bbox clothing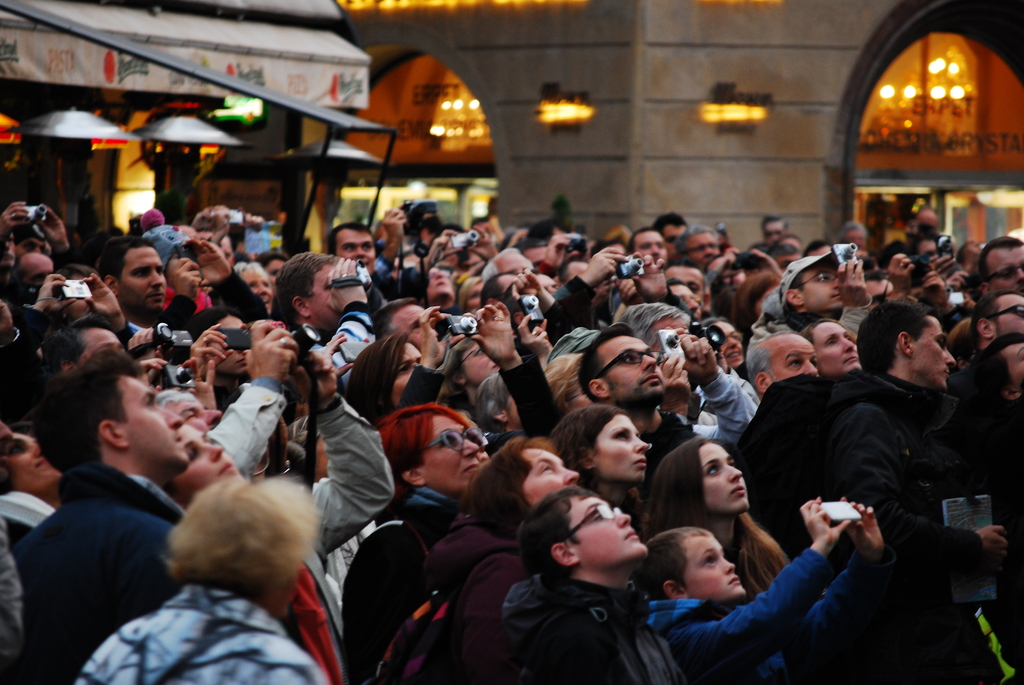
[497,568,689,684]
